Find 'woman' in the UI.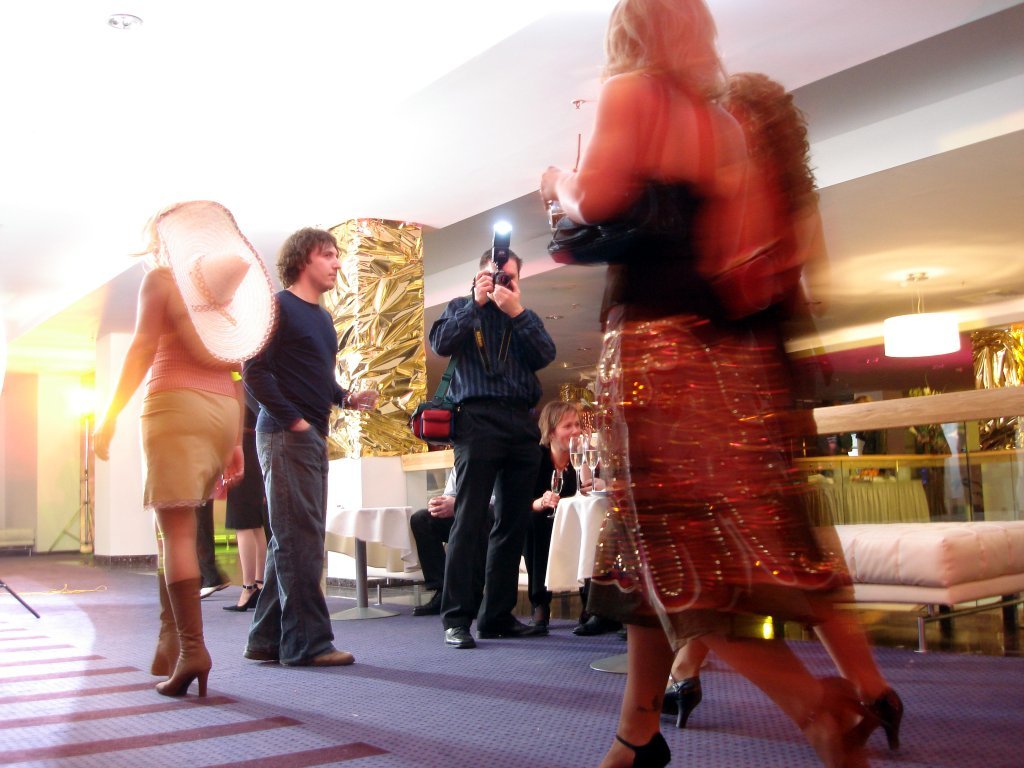
UI element at x1=90, y1=206, x2=249, y2=704.
